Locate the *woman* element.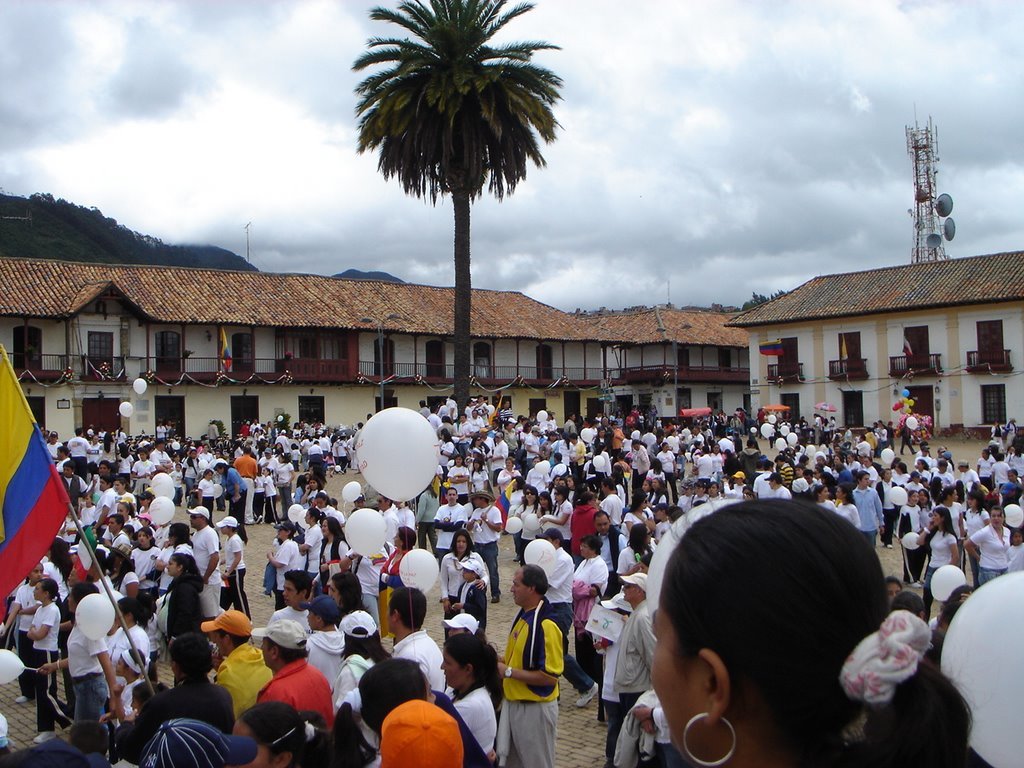
Element bbox: 655,440,678,506.
